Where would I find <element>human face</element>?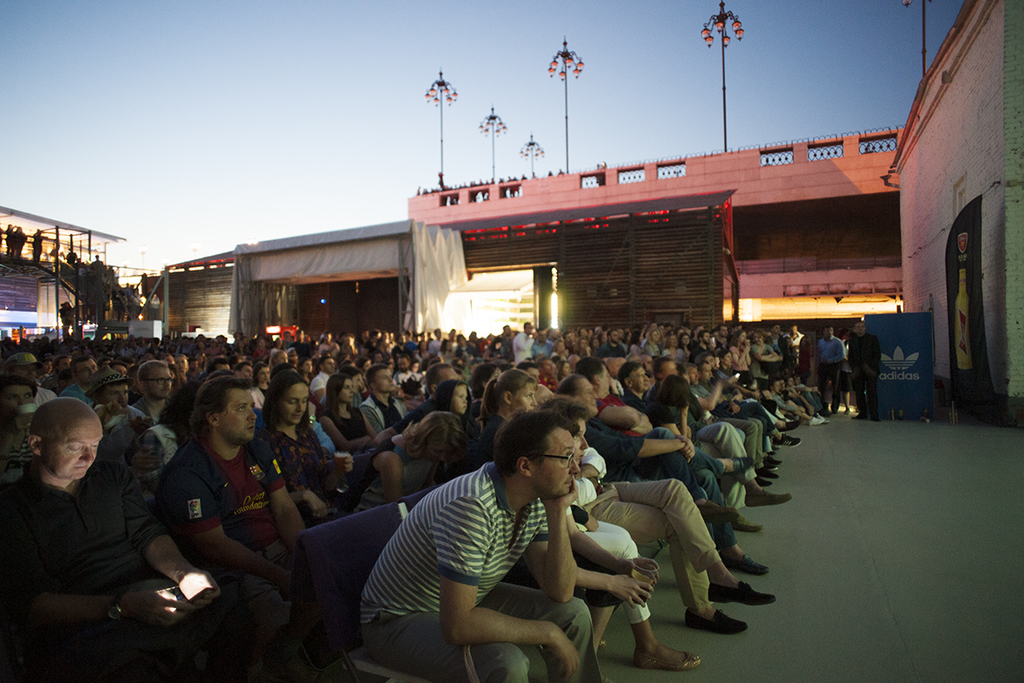
At (79, 361, 96, 382).
